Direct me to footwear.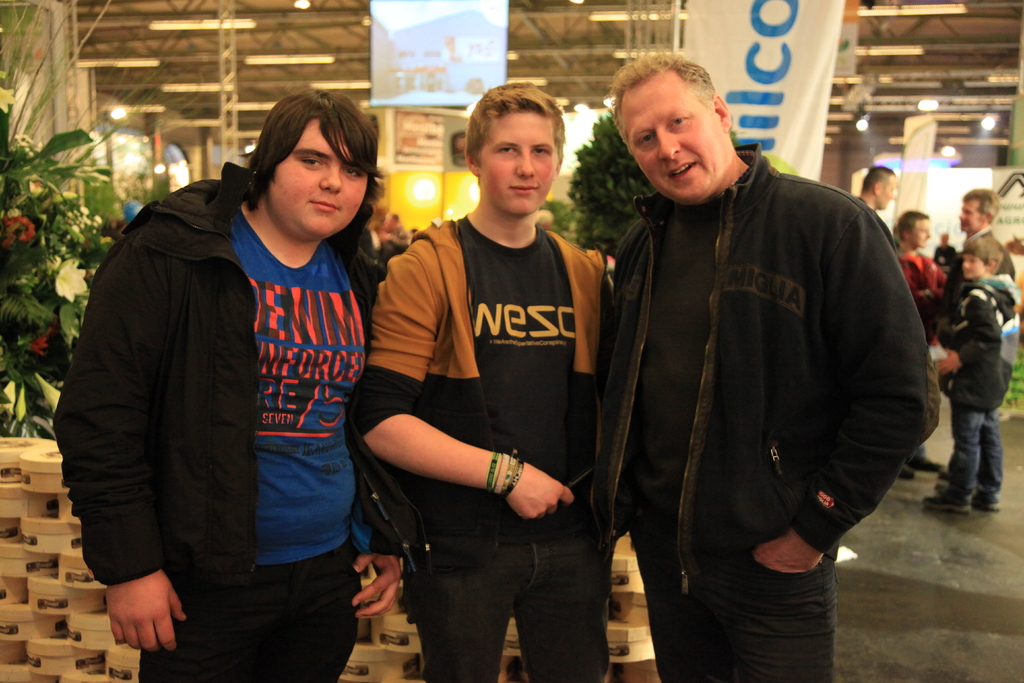
Direction: locate(922, 487, 975, 514).
